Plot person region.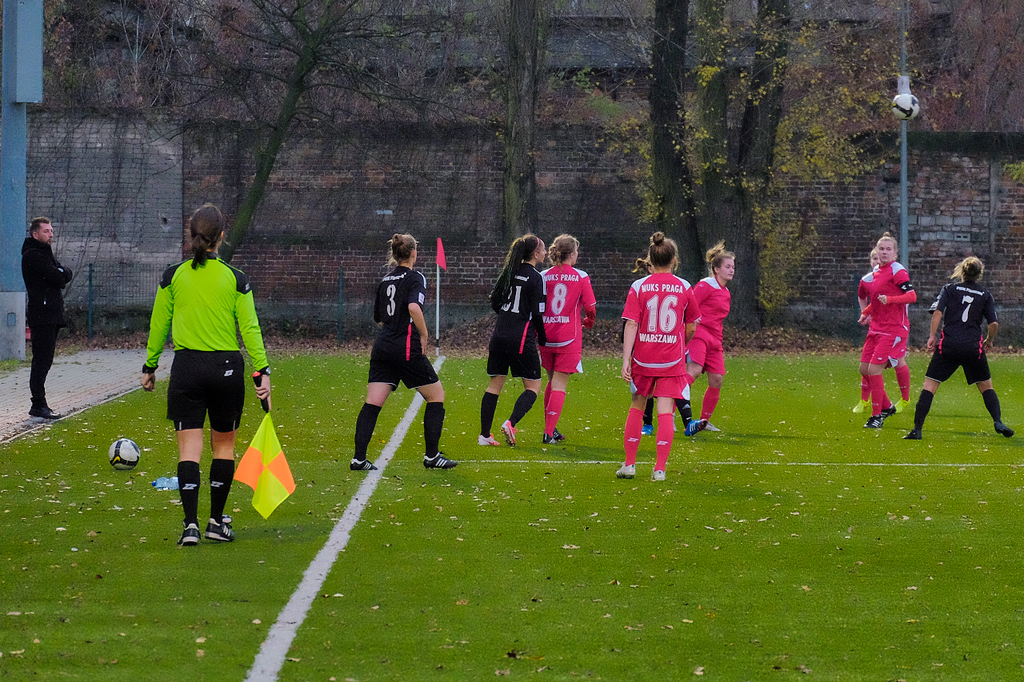
Plotted at x1=621, y1=229, x2=699, y2=479.
